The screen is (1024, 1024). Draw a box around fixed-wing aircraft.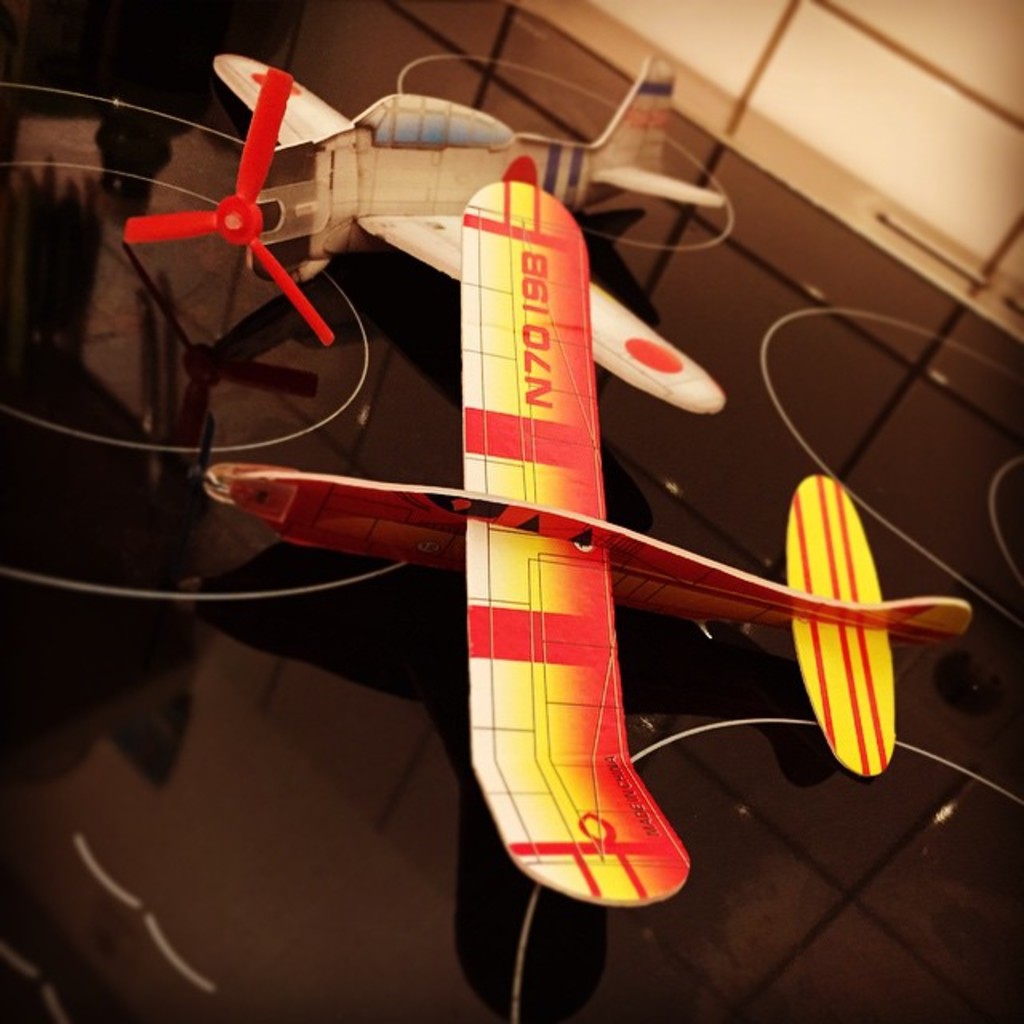
l=190, t=176, r=978, b=920.
